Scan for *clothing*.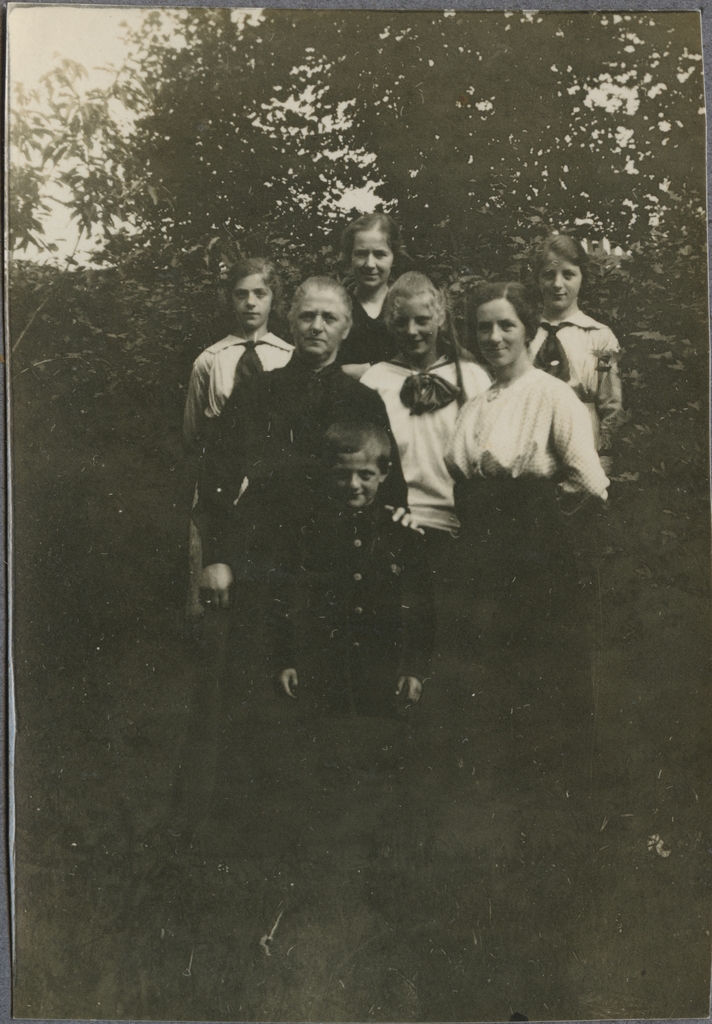
Scan result: box(361, 342, 487, 528).
